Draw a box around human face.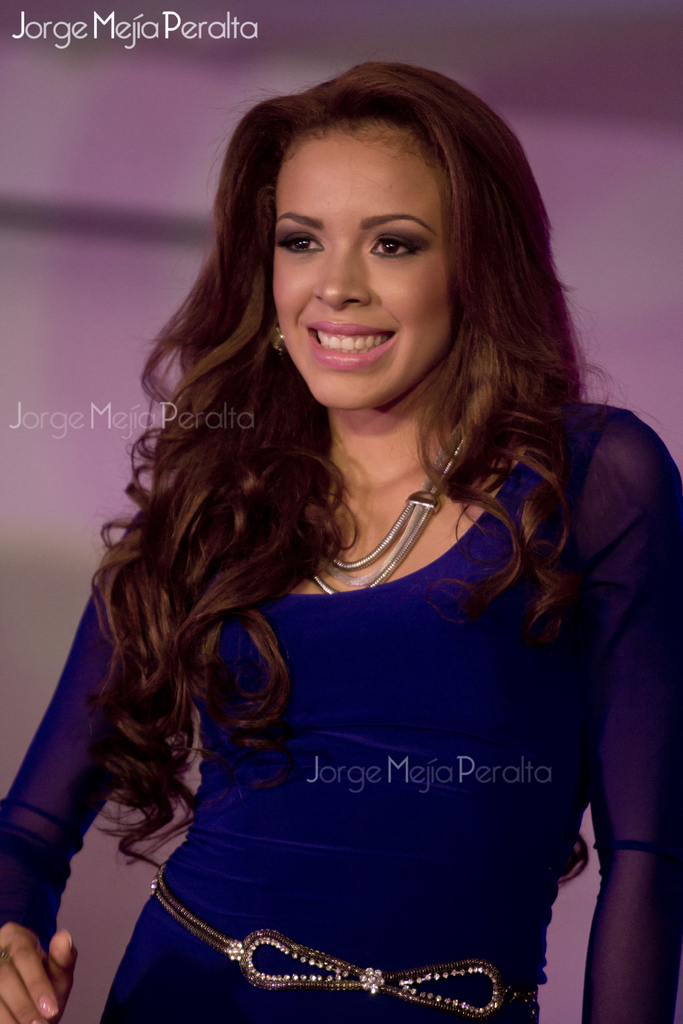
left=270, top=118, right=456, bottom=412.
